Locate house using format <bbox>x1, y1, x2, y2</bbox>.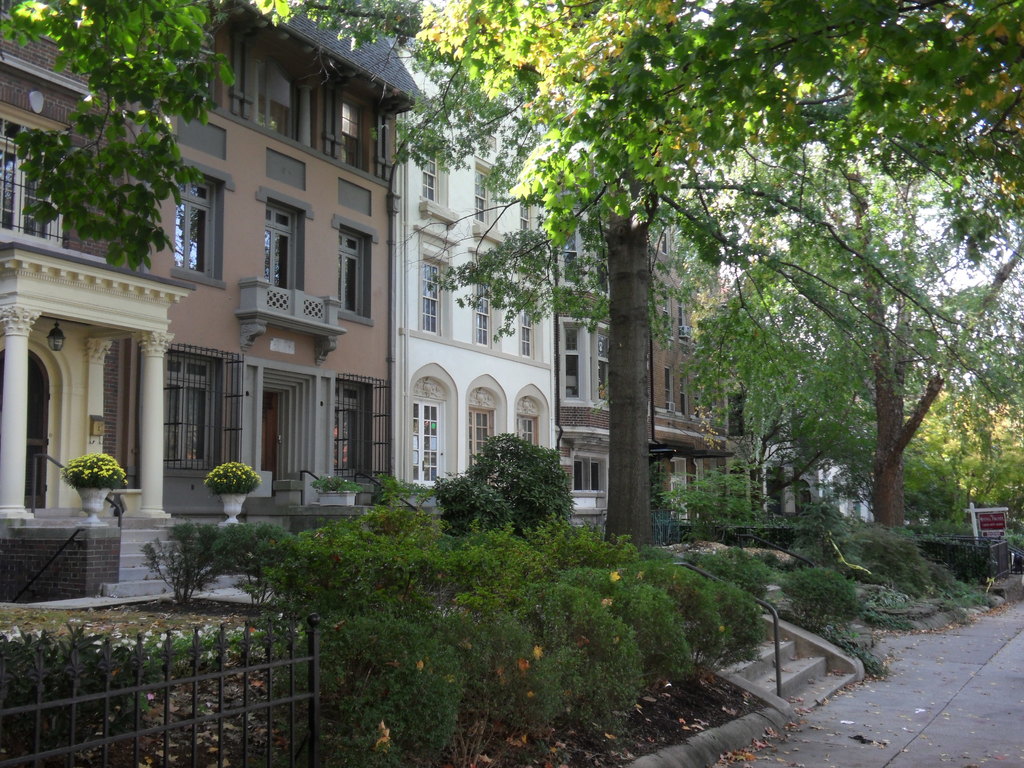
<bbox>0, 13, 186, 613</bbox>.
